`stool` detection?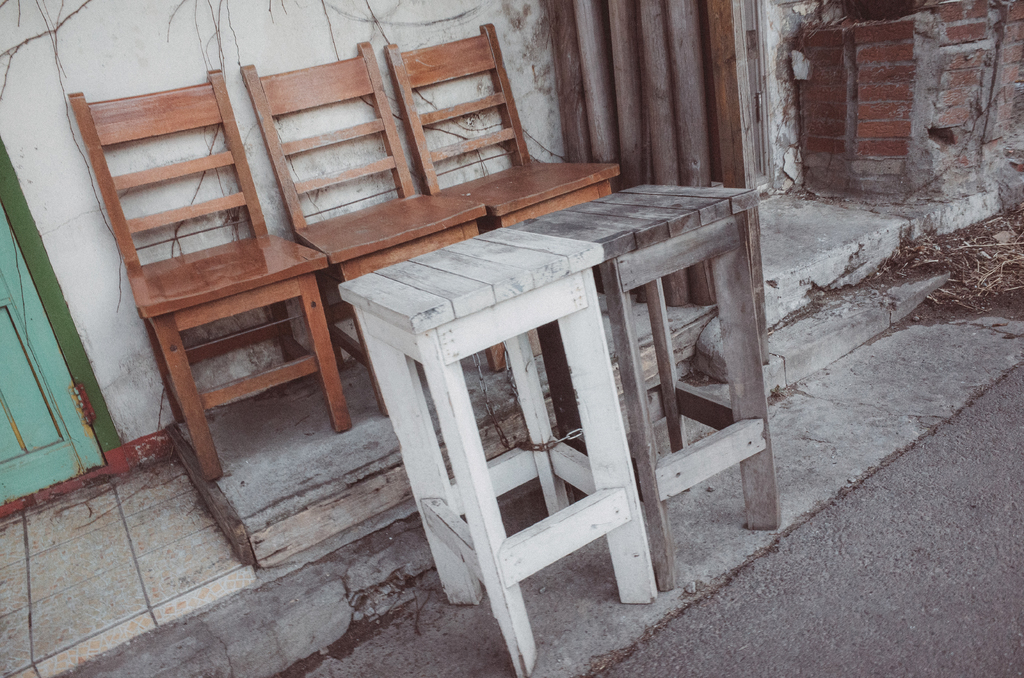
339,223,661,677
